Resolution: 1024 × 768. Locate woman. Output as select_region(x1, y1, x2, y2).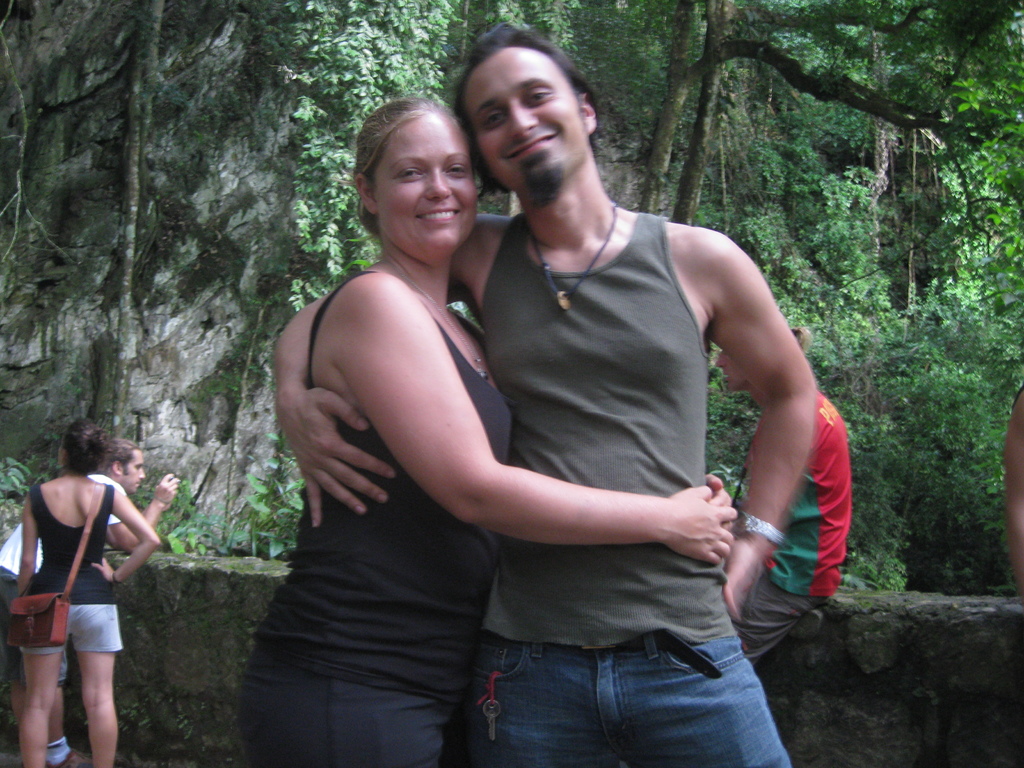
select_region(9, 417, 161, 767).
